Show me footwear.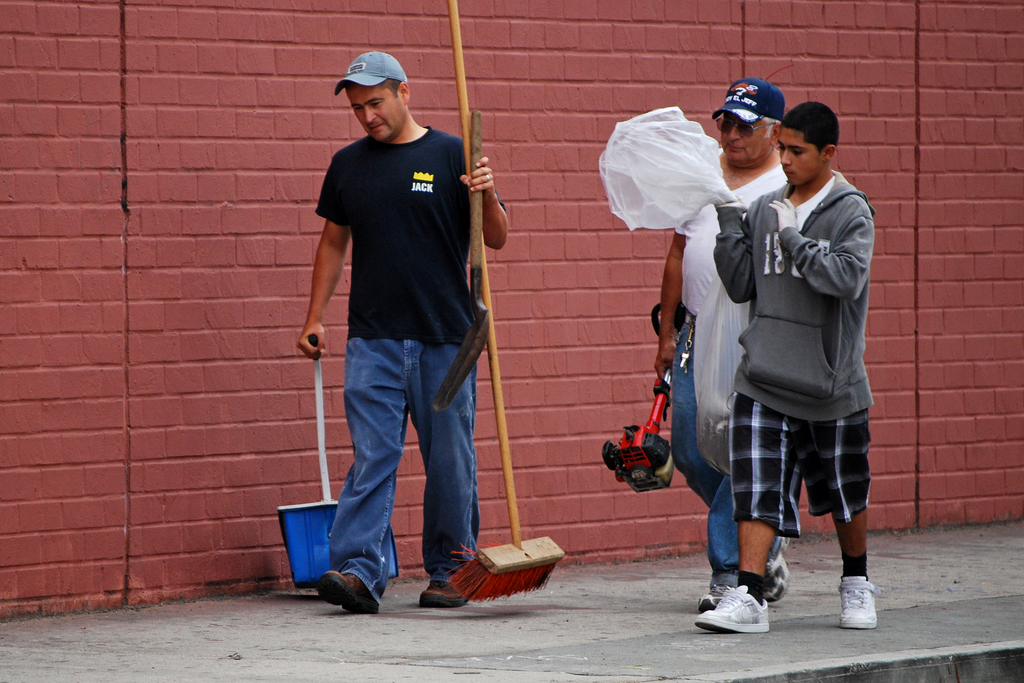
footwear is here: bbox=[836, 570, 879, 633].
